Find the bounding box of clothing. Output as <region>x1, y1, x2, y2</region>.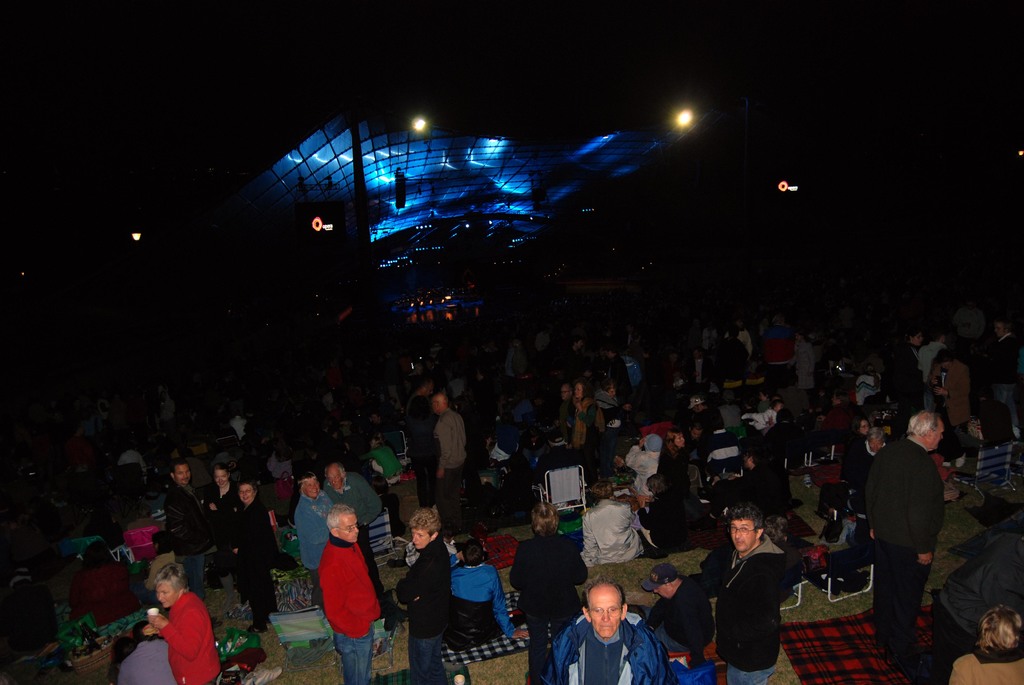
<region>701, 532, 794, 684</region>.
